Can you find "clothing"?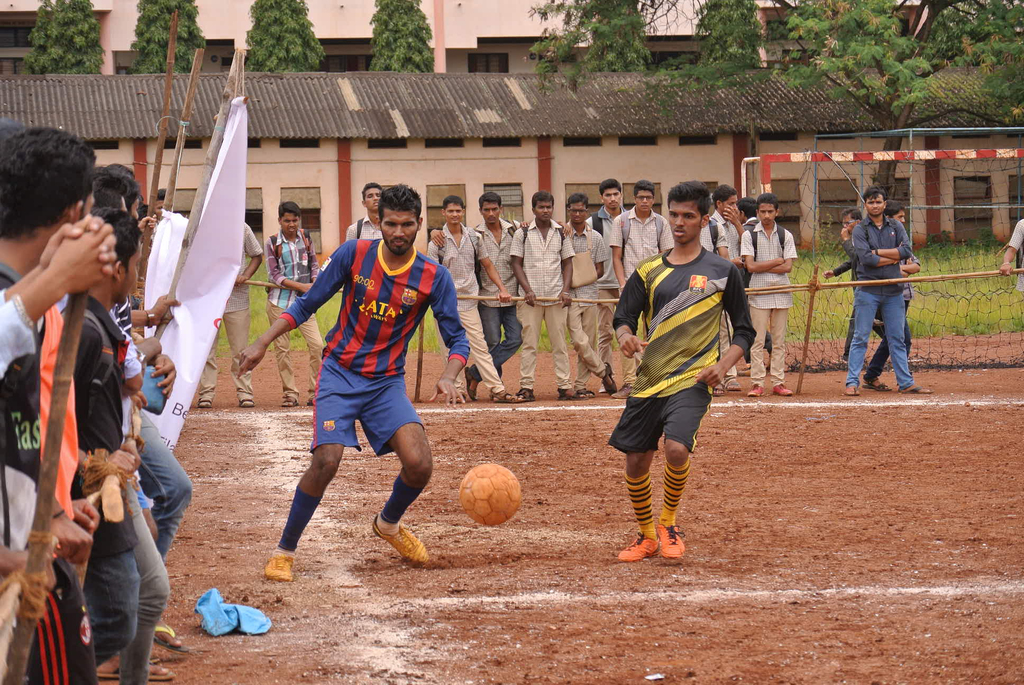
Yes, bounding box: <box>0,256,108,672</box>.
